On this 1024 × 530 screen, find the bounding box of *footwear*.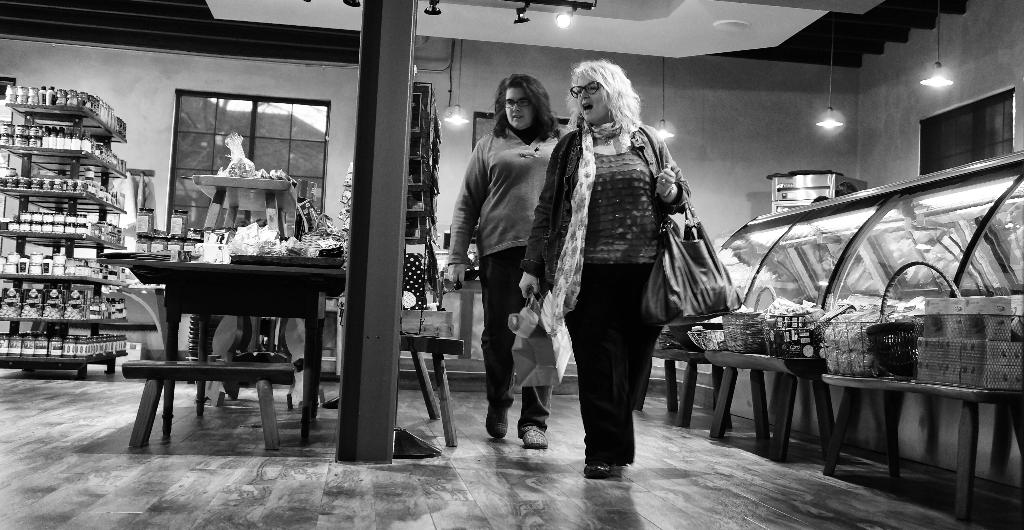
Bounding box: <region>524, 424, 551, 447</region>.
